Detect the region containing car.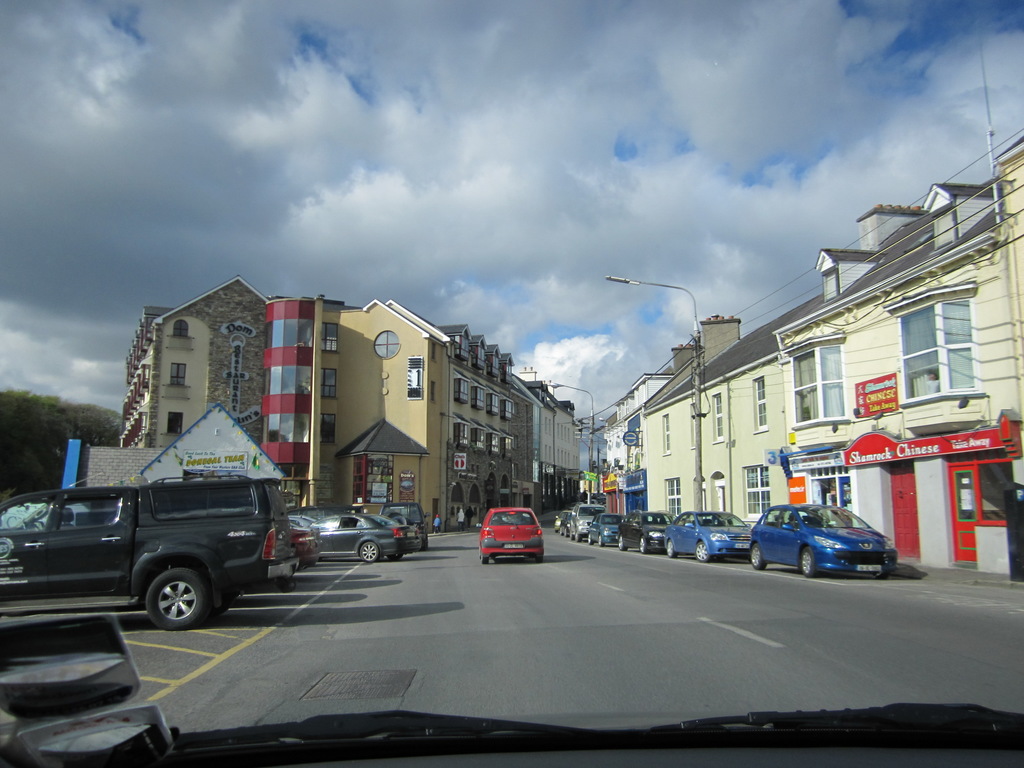
<region>737, 509, 911, 589</region>.
